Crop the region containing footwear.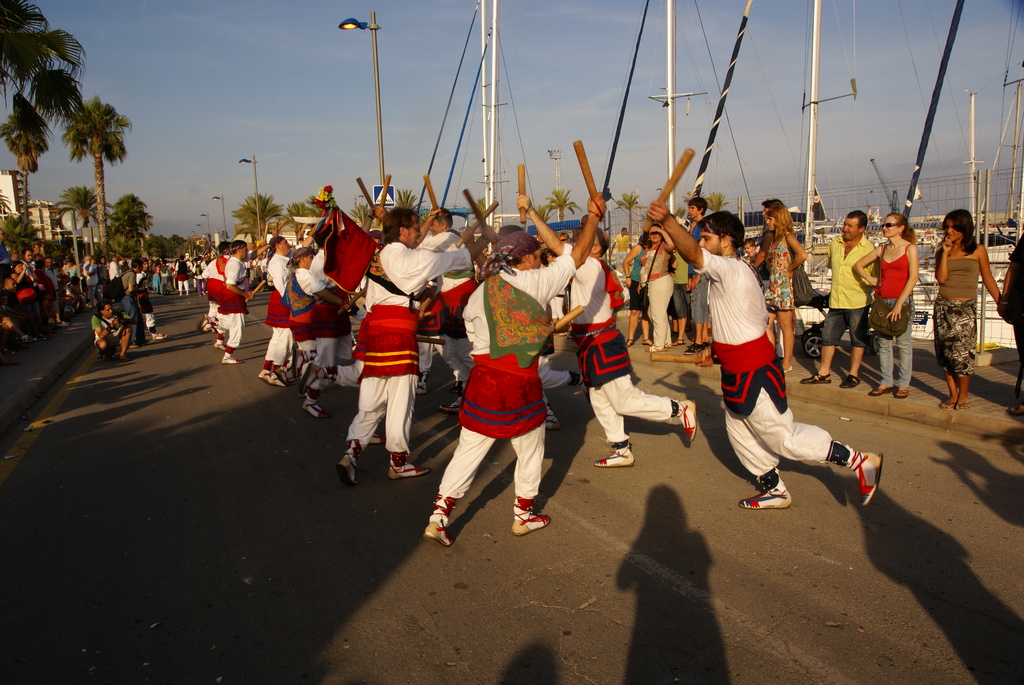
Crop region: (817, 445, 885, 510).
